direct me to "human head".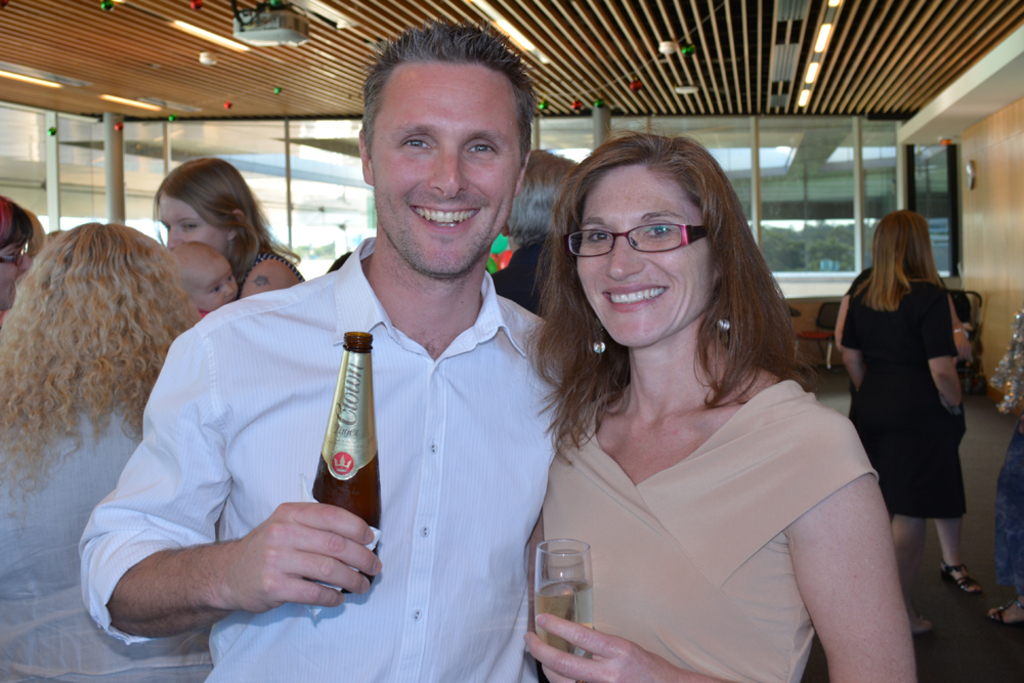
Direction: [left=19, top=220, right=191, bottom=371].
